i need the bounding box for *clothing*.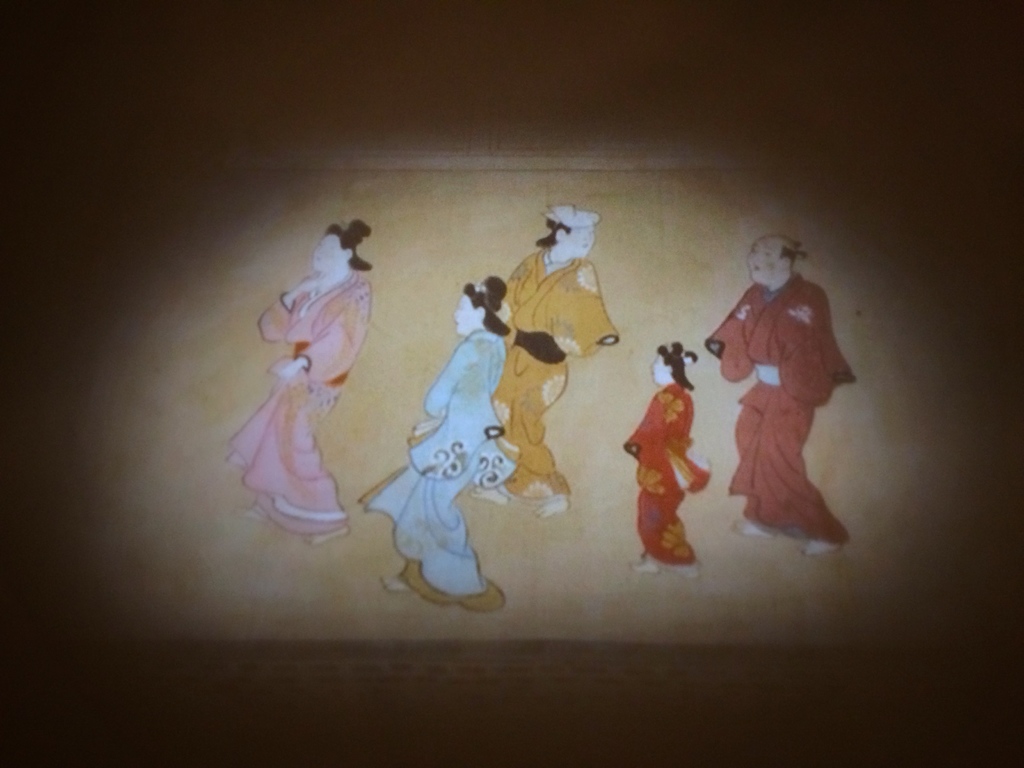
Here it is: {"x1": 223, "y1": 266, "x2": 376, "y2": 538}.
